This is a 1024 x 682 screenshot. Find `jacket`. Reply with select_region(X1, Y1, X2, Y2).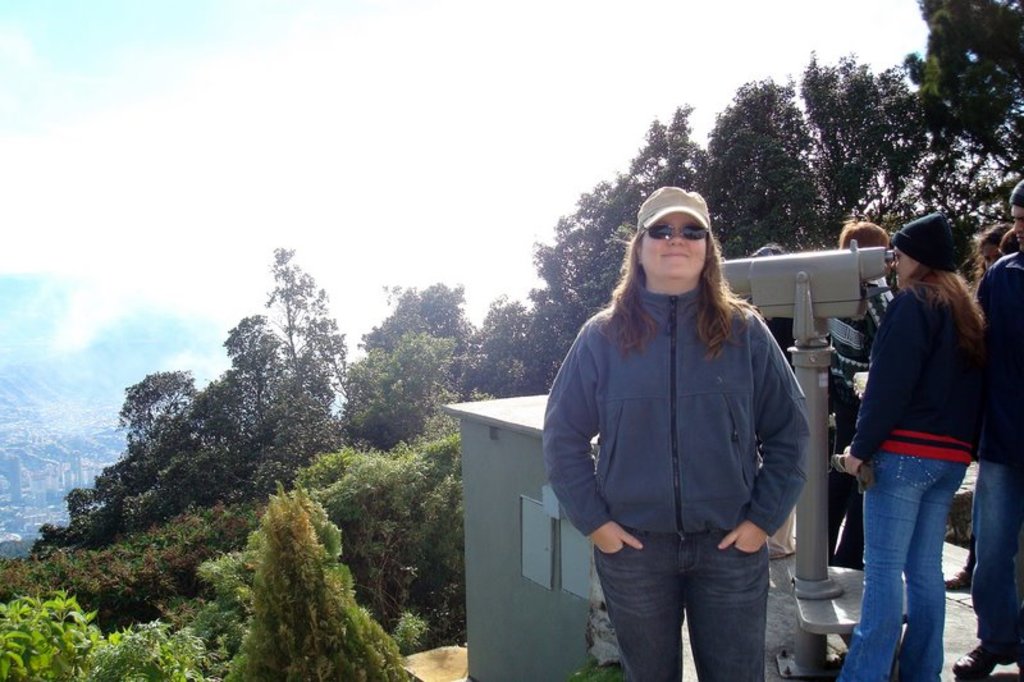
select_region(846, 275, 980, 462).
